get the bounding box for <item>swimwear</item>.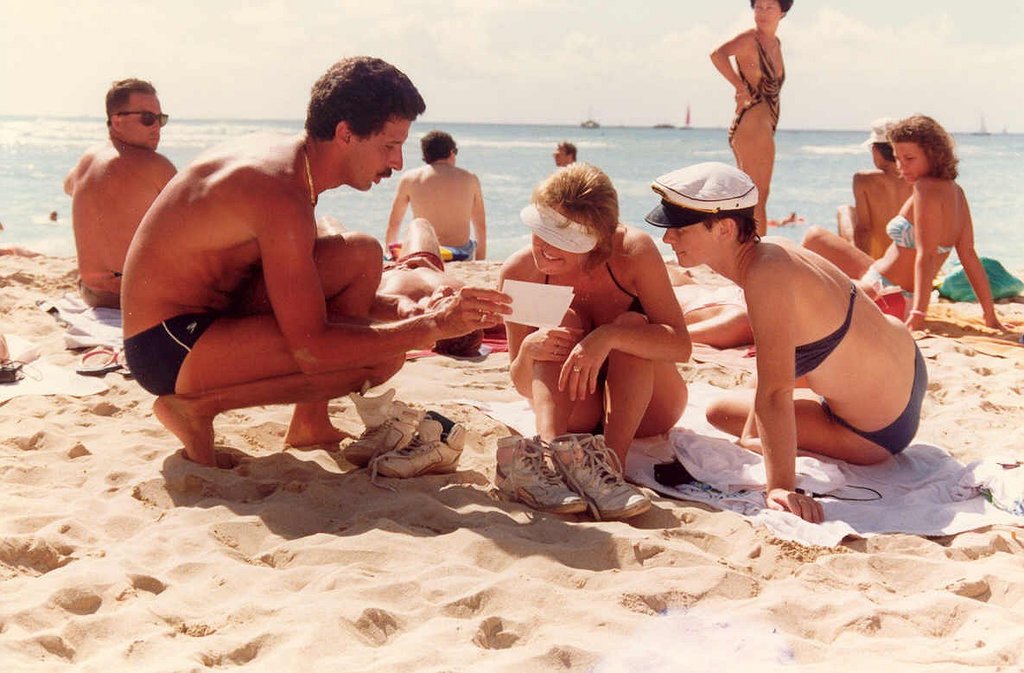
bbox(723, 34, 785, 148).
